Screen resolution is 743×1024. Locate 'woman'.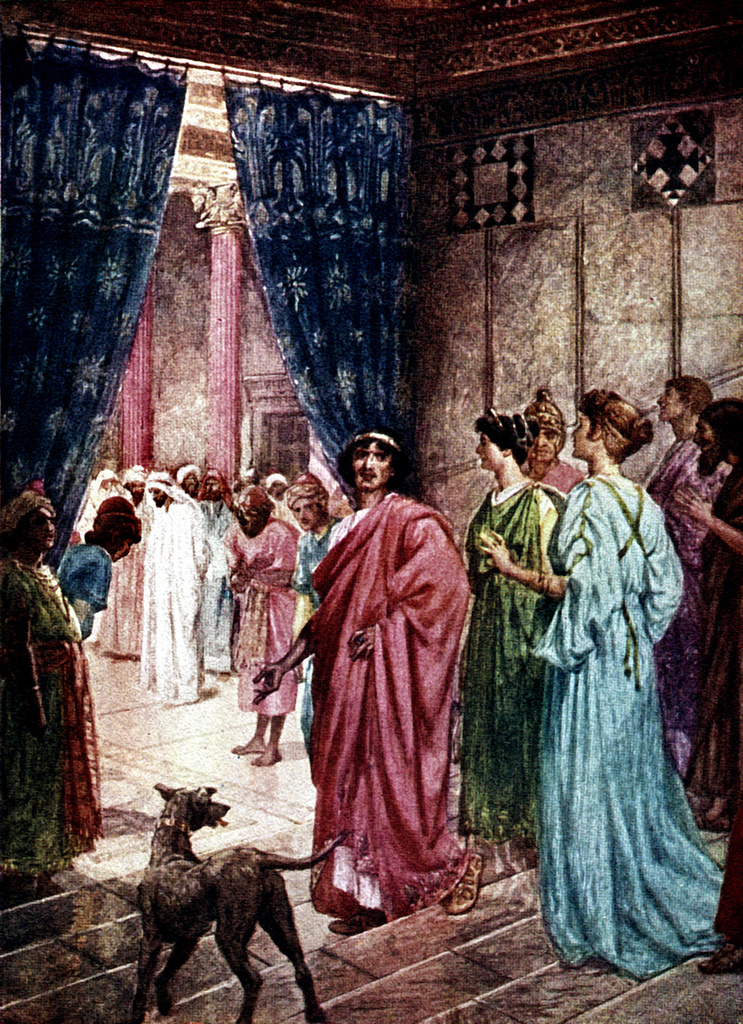
[449, 410, 577, 883].
